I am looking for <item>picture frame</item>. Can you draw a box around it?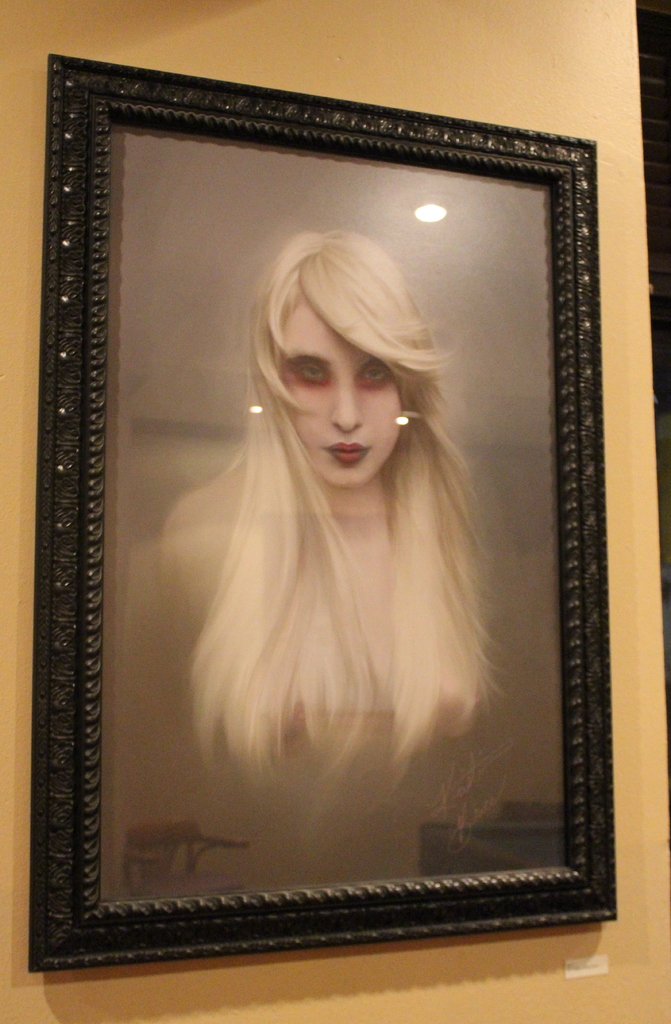
Sure, the bounding box is (11, 24, 620, 1005).
